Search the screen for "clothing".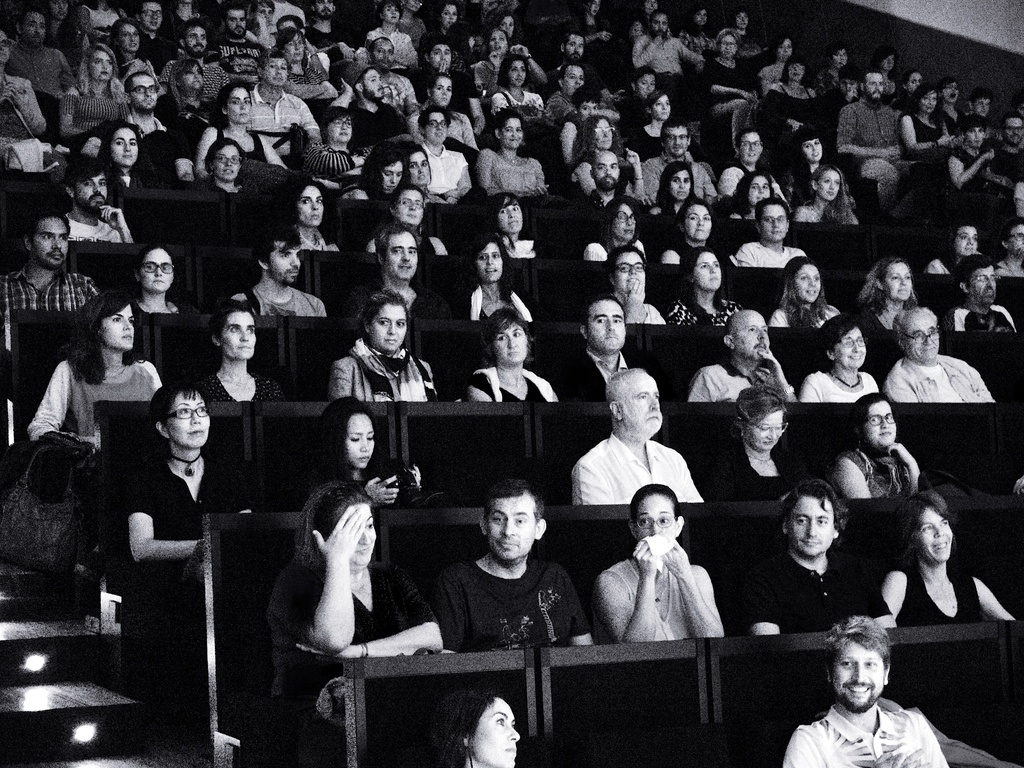
Found at 112, 287, 194, 316.
